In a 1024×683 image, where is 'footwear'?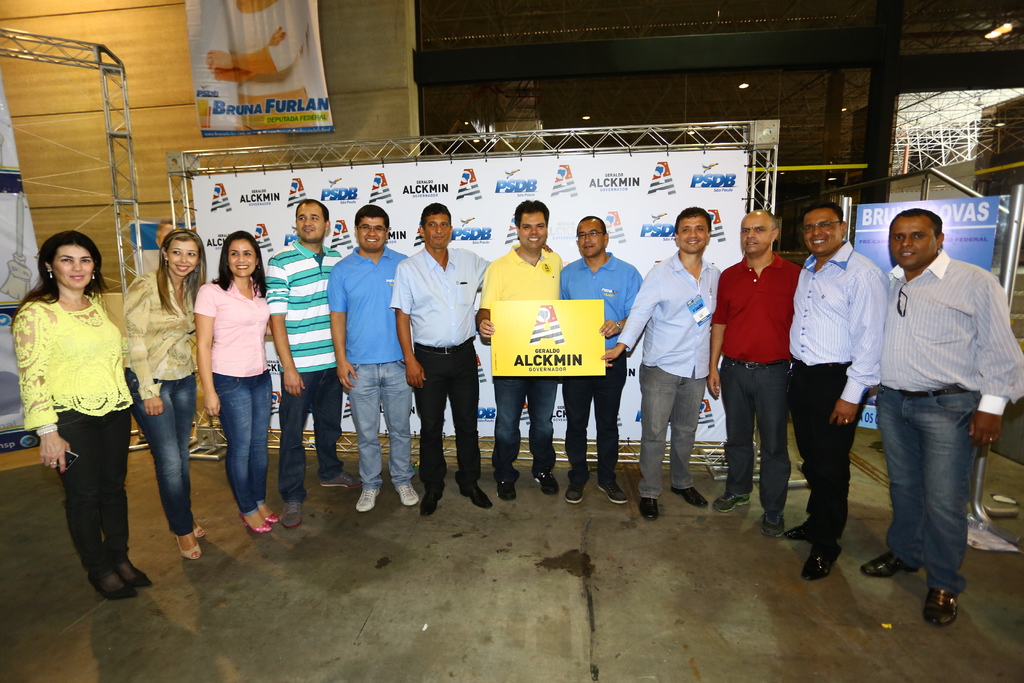
left=786, top=516, right=815, bottom=539.
